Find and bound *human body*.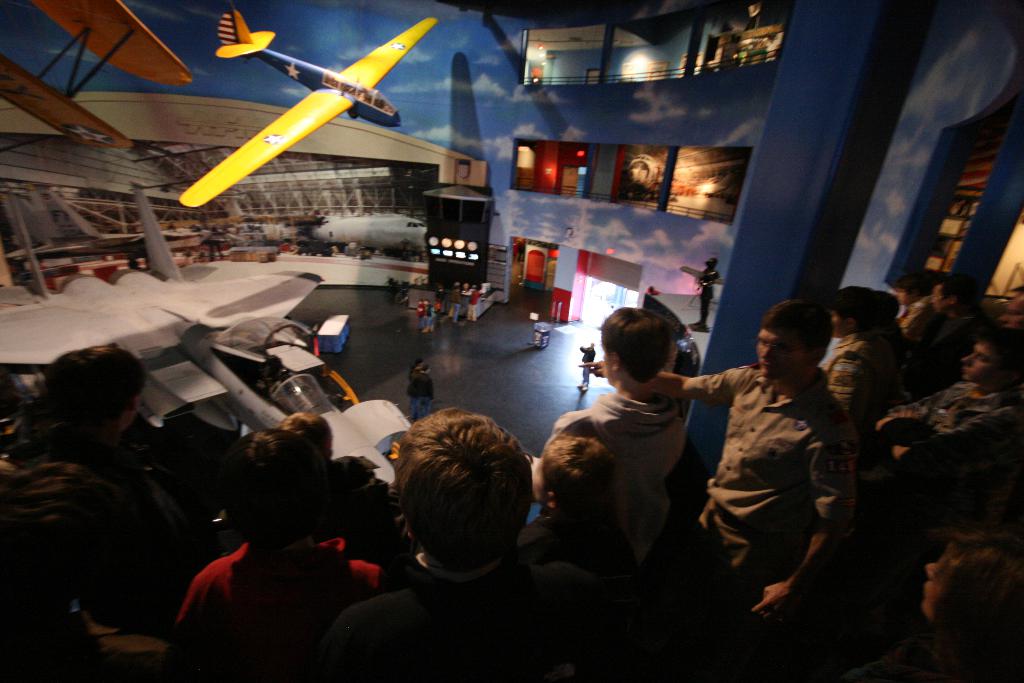
Bound: [x1=403, y1=360, x2=435, y2=419].
